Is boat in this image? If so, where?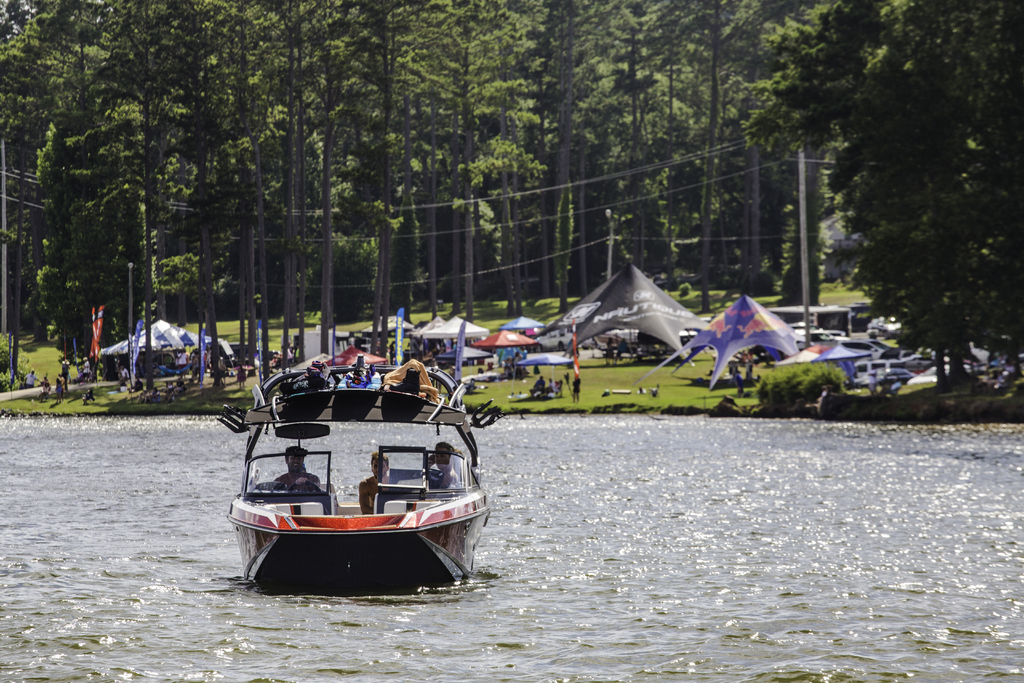
Yes, at (x1=217, y1=331, x2=502, y2=597).
